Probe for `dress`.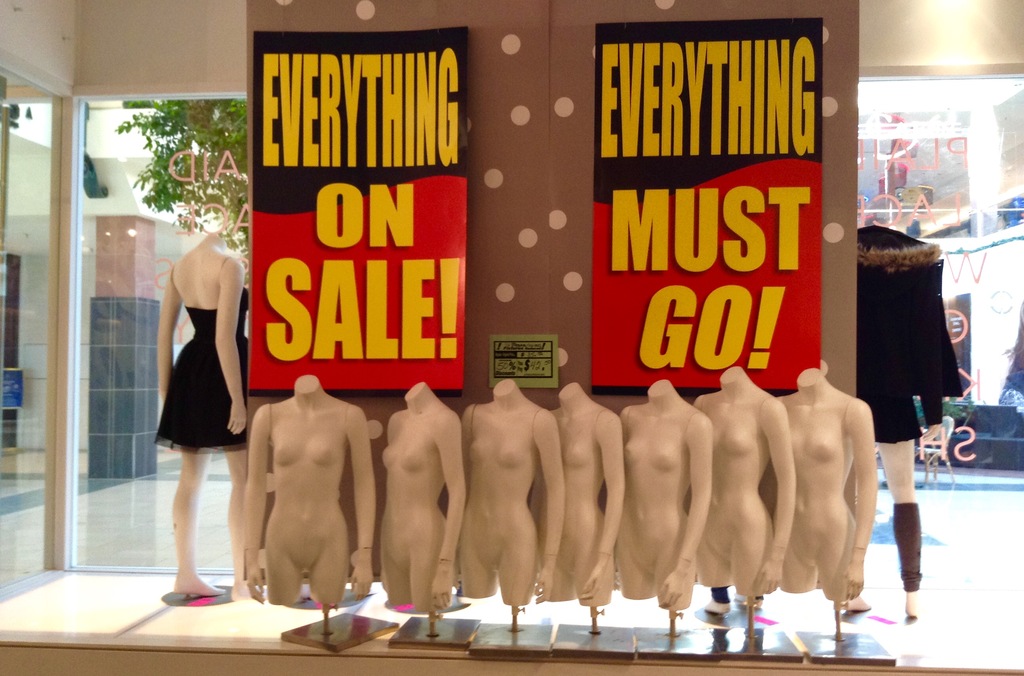
Probe result: l=143, t=244, r=234, b=472.
